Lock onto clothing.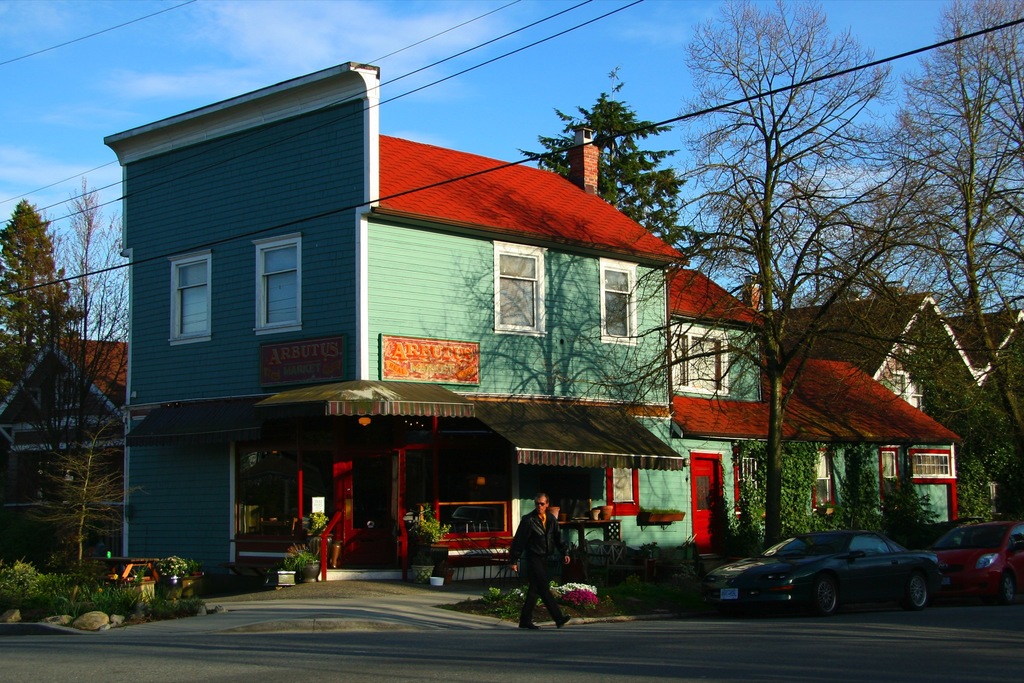
Locked: (x1=504, y1=514, x2=582, y2=616).
